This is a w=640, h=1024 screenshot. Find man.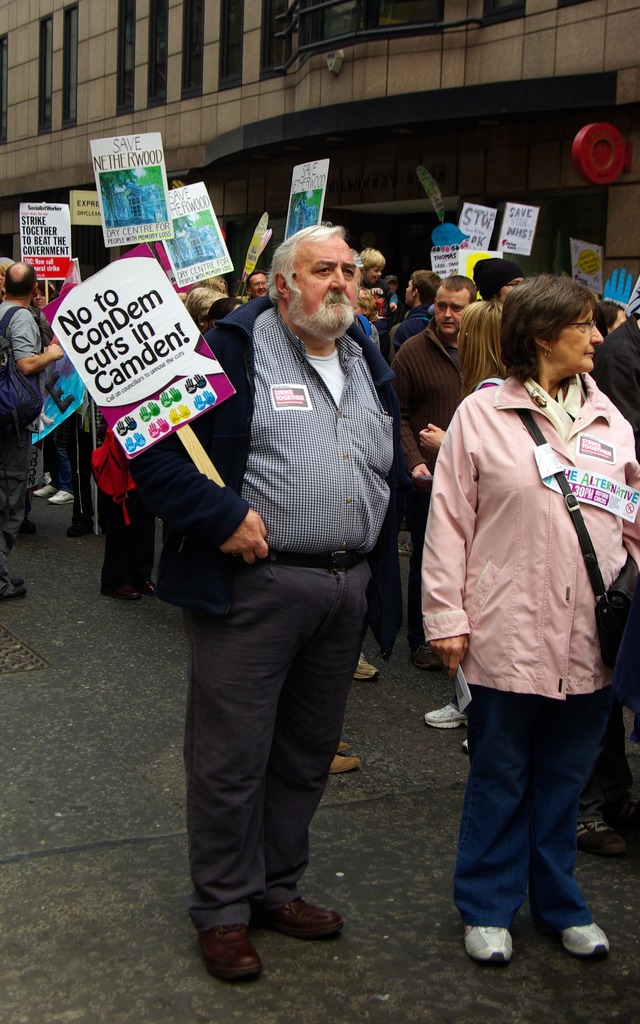
Bounding box: {"x1": 246, "y1": 266, "x2": 270, "y2": 300}.
